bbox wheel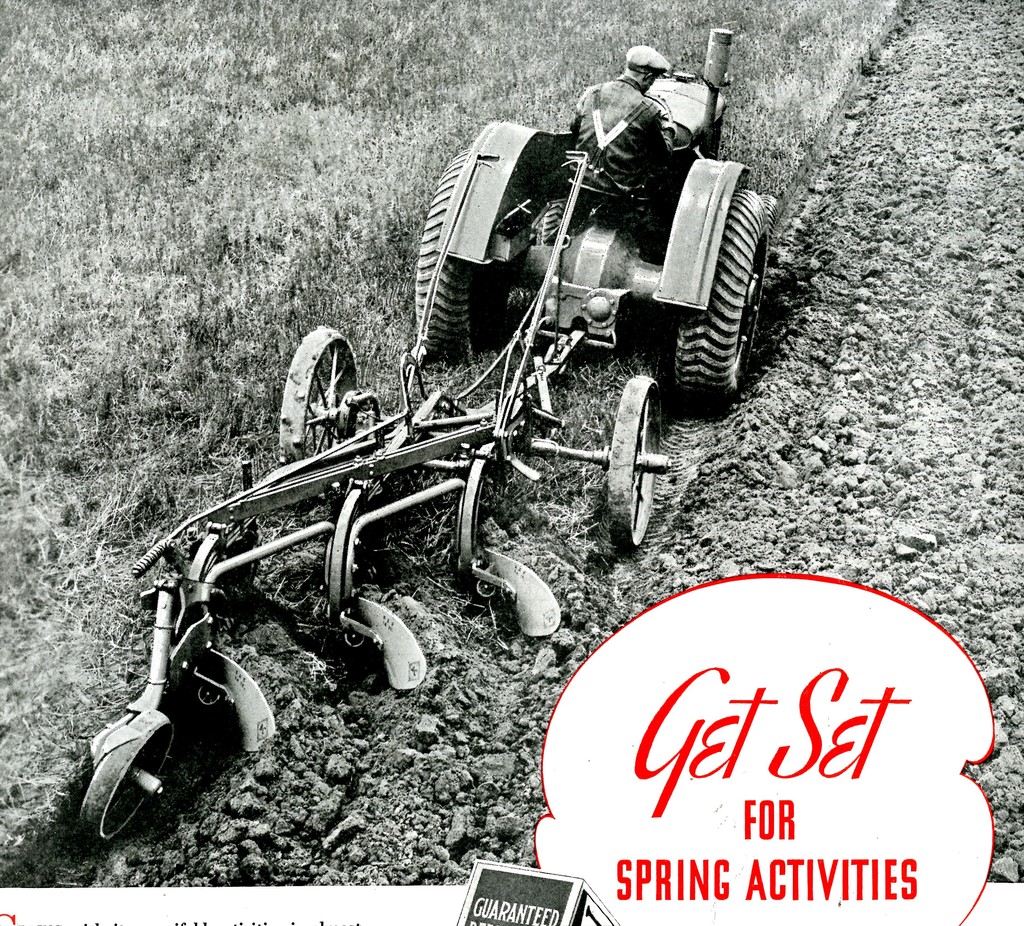
275, 328, 367, 433
